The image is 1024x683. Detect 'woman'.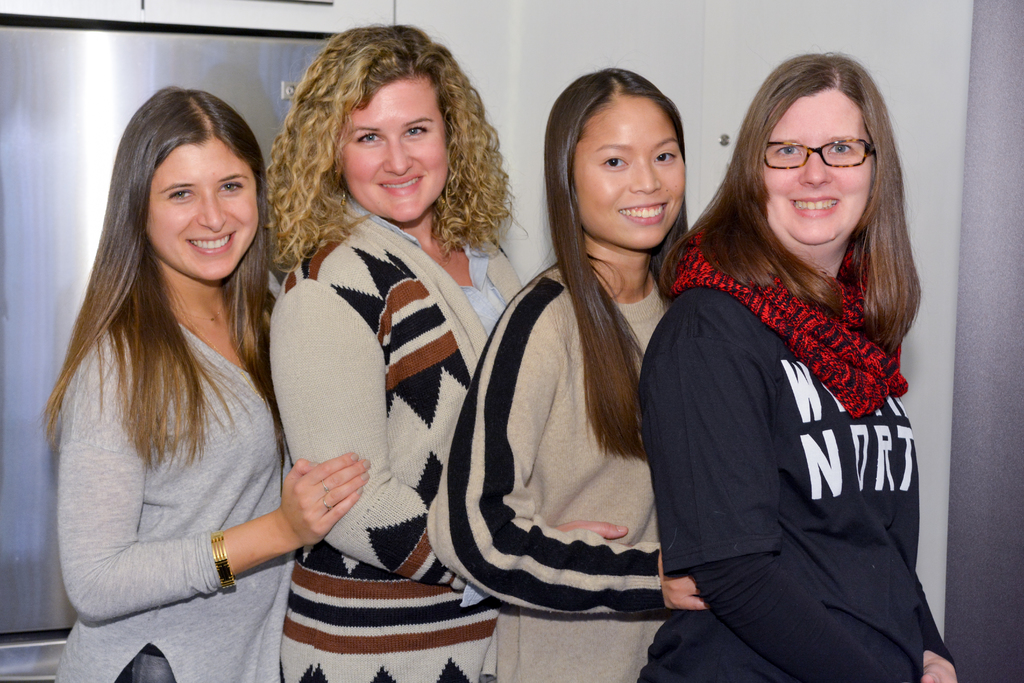
Detection: [x1=425, y1=65, x2=731, y2=682].
